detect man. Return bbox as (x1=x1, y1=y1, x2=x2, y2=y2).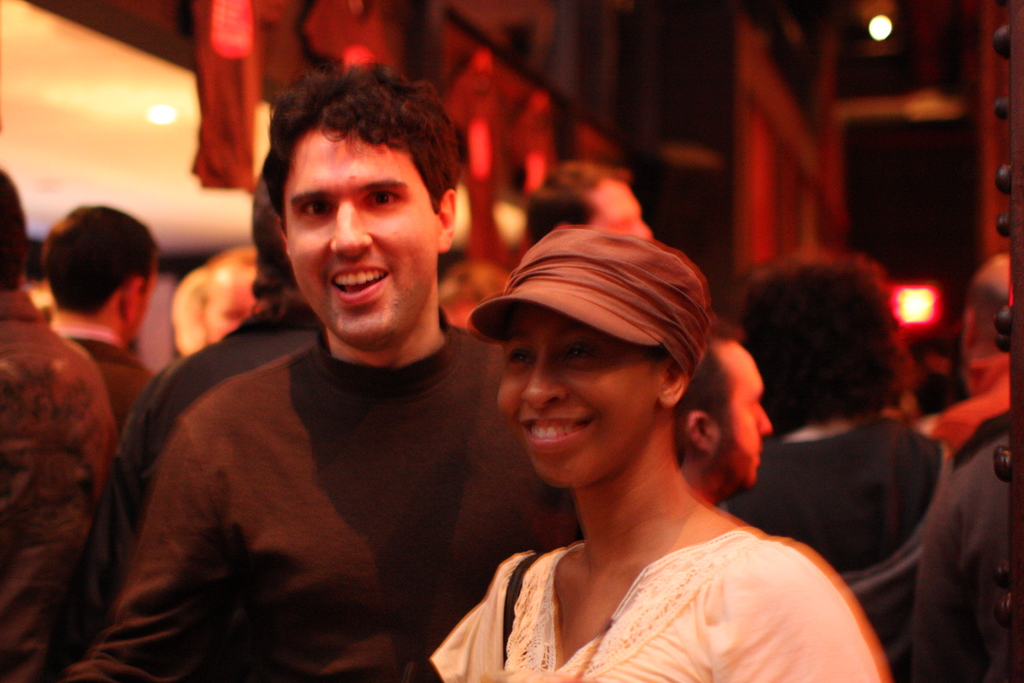
(x1=666, y1=322, x2=893, y2=682).
